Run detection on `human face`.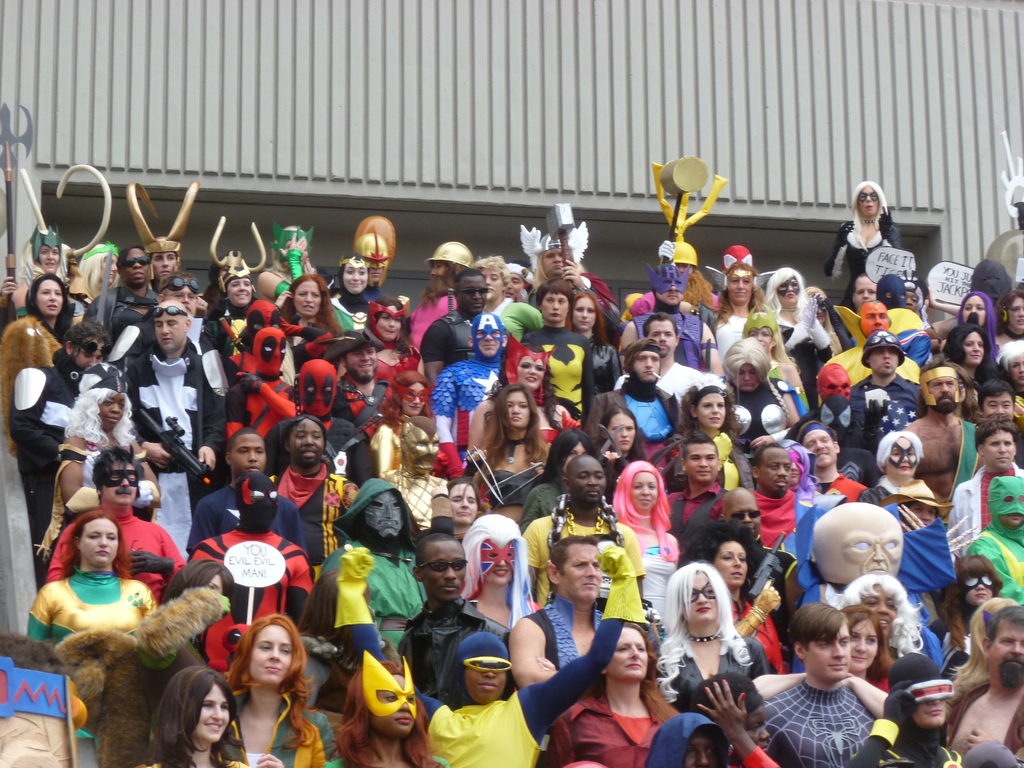
Result: box(425, 537, 467, 605).
